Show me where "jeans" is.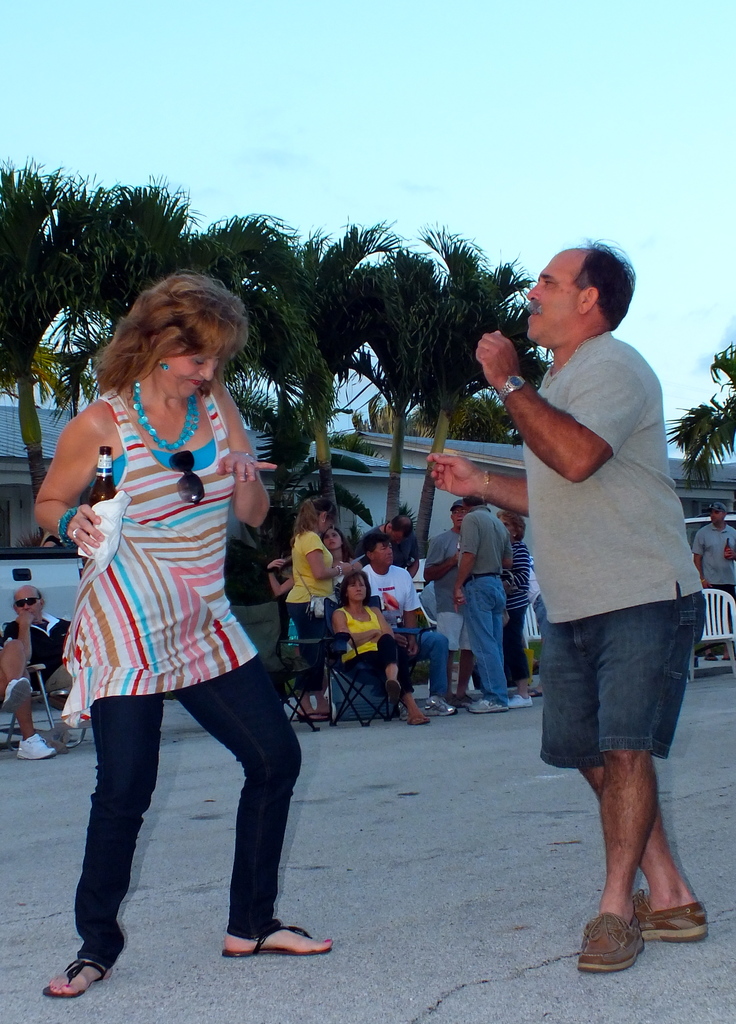
"jeans" is at locate(76, 659, 303, 970).
